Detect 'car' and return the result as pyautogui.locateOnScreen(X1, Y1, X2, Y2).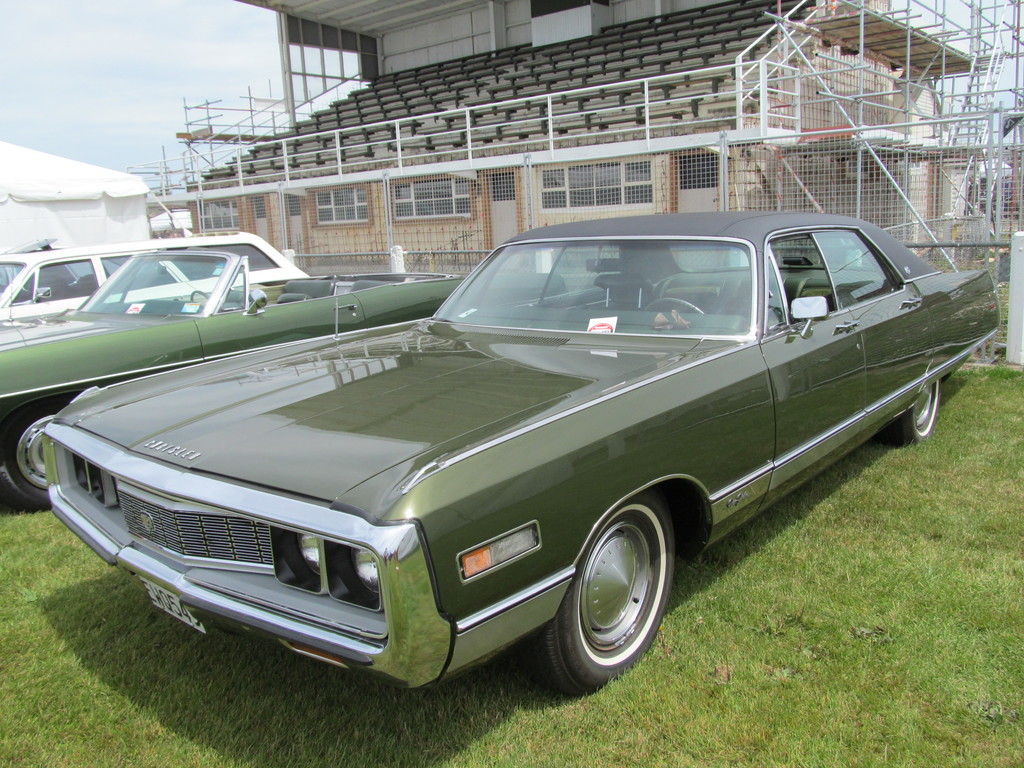
pyautogui.locateOnScreen(0, 239, 312, 323).
